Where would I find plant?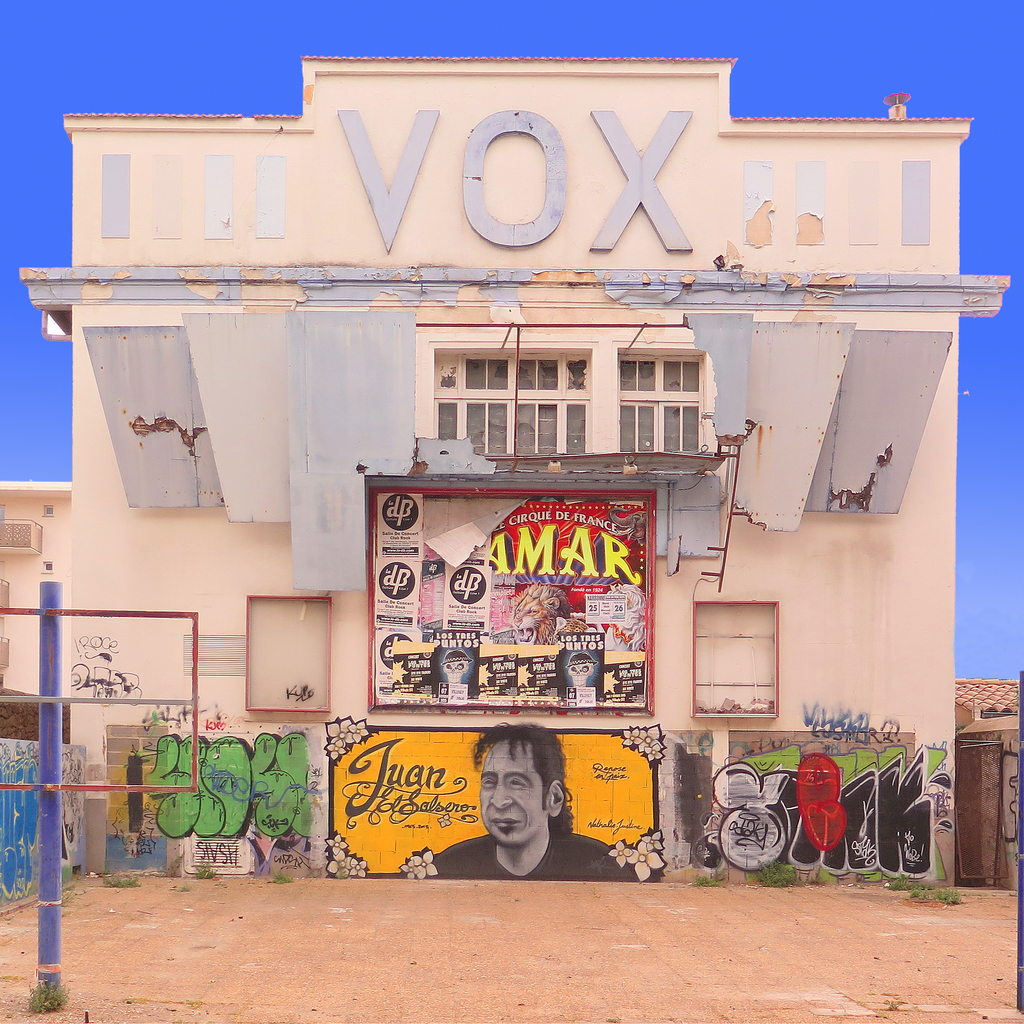
At l=900, t=890, r=923, b=904.
